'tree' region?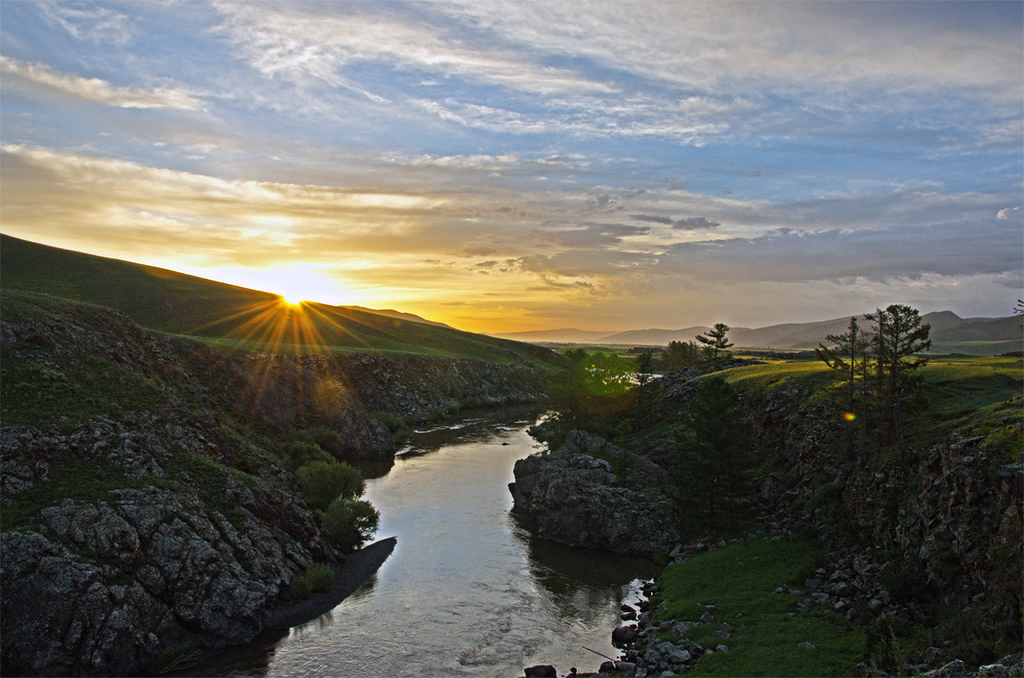
[left=656, top=374, right=755, bottom=530]
